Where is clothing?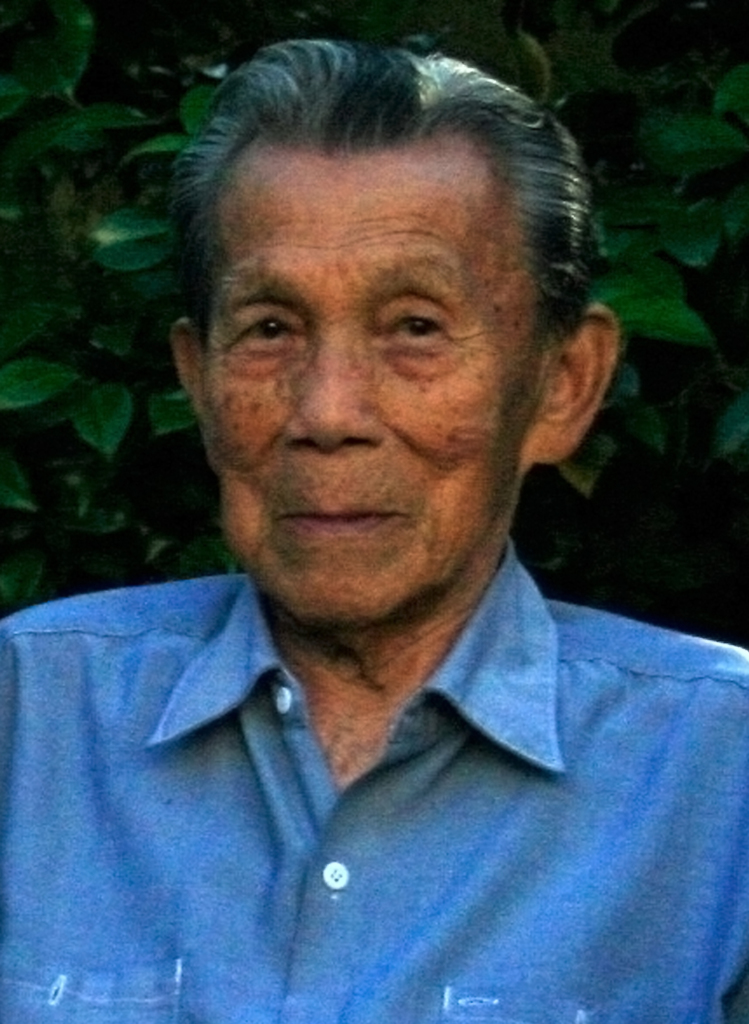
0 548 697 1004.
